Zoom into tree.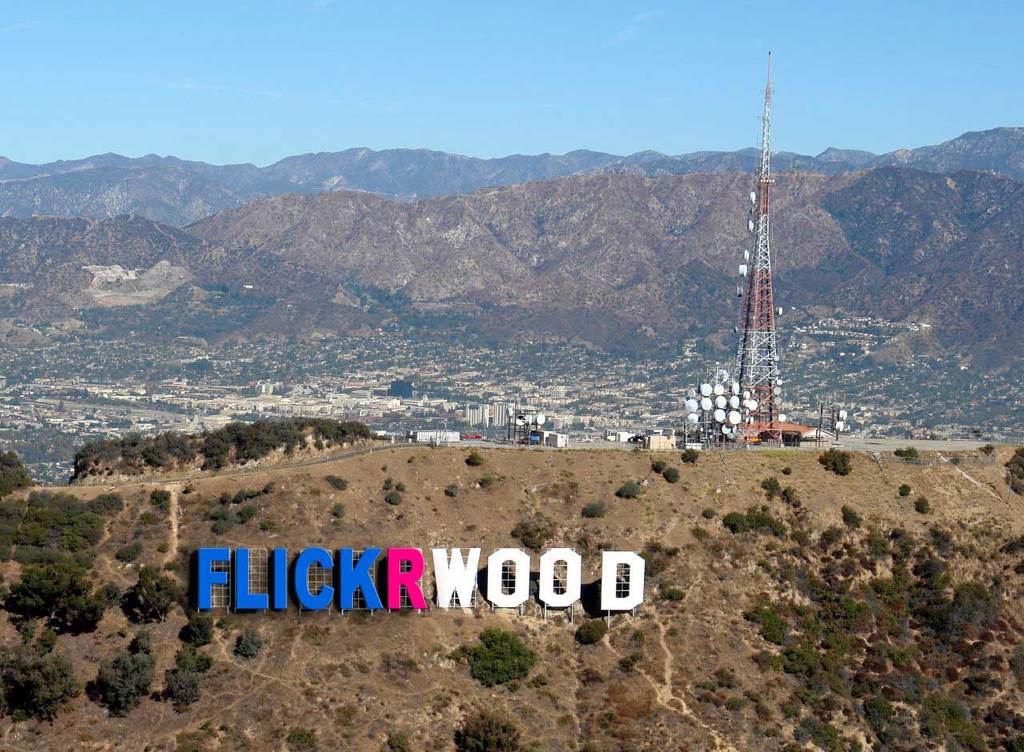
Zoom target: l=465, t=709, r=514, b=751.
